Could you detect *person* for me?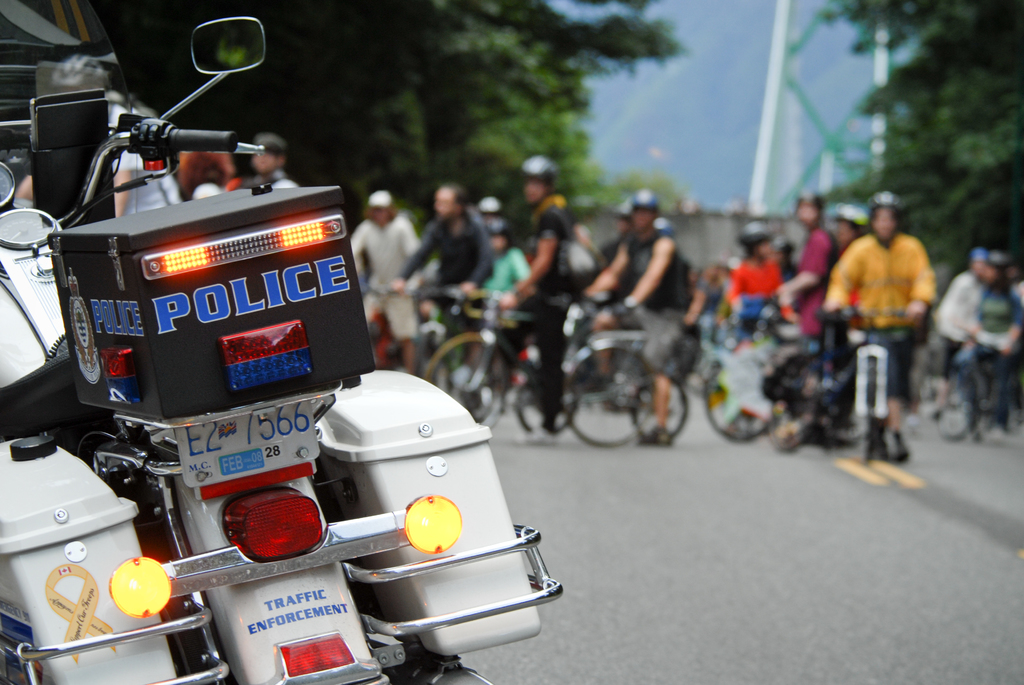
Detection result: select_region(829, 207, 864, 261).
